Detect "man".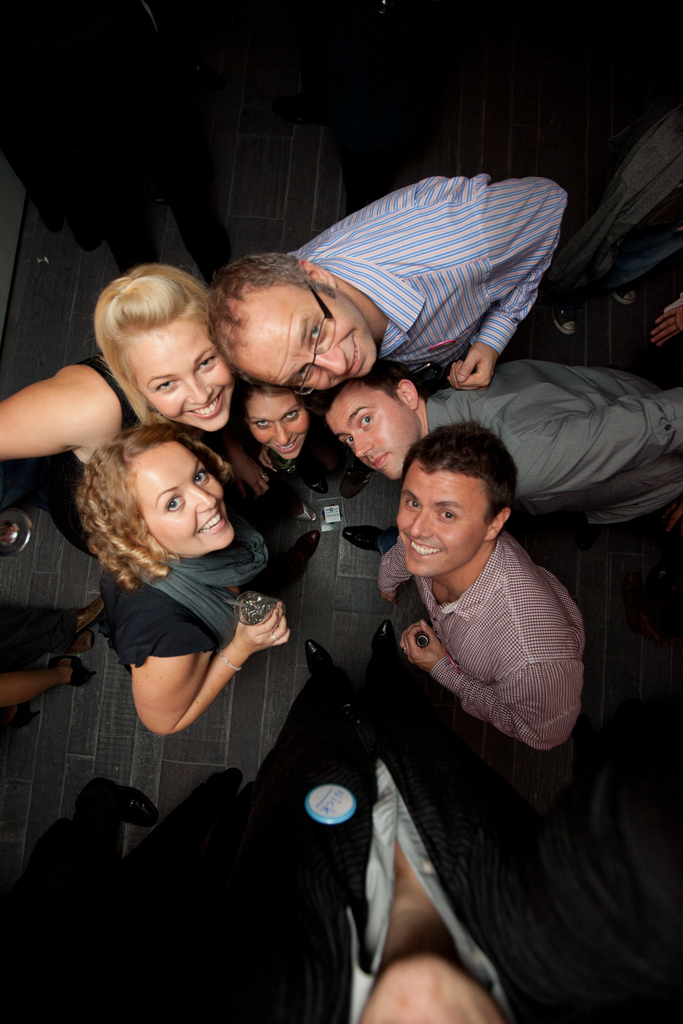
Detected at <box>221,179,572,401</box>.
